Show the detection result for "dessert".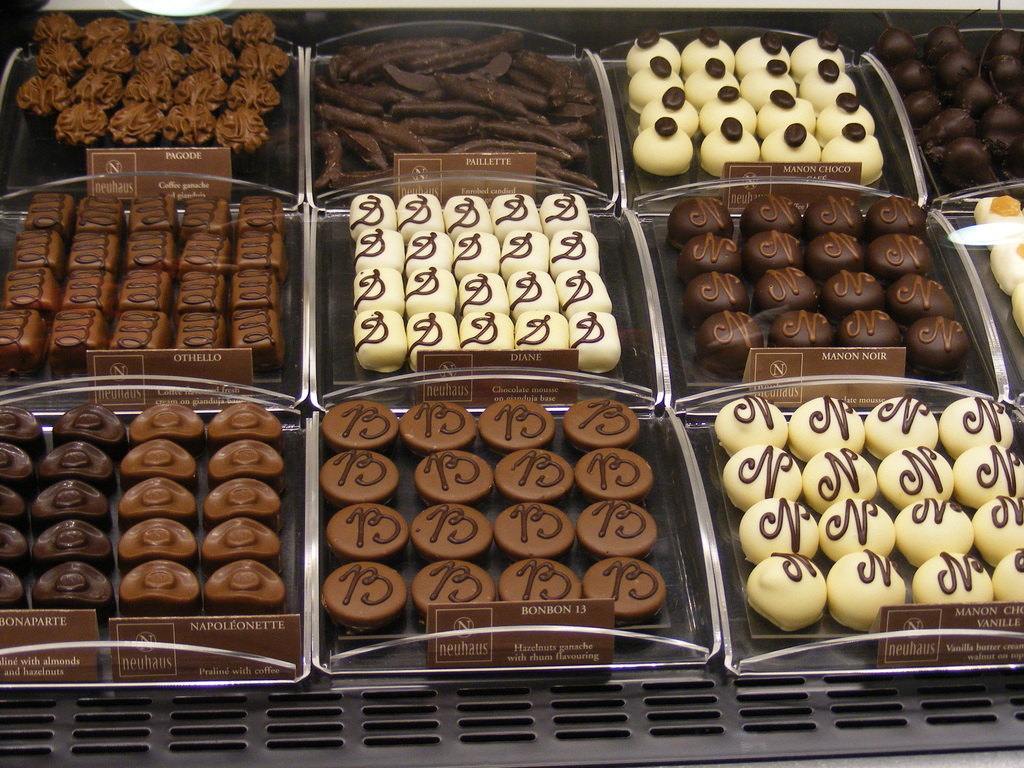
916, 554, 988, 604.
